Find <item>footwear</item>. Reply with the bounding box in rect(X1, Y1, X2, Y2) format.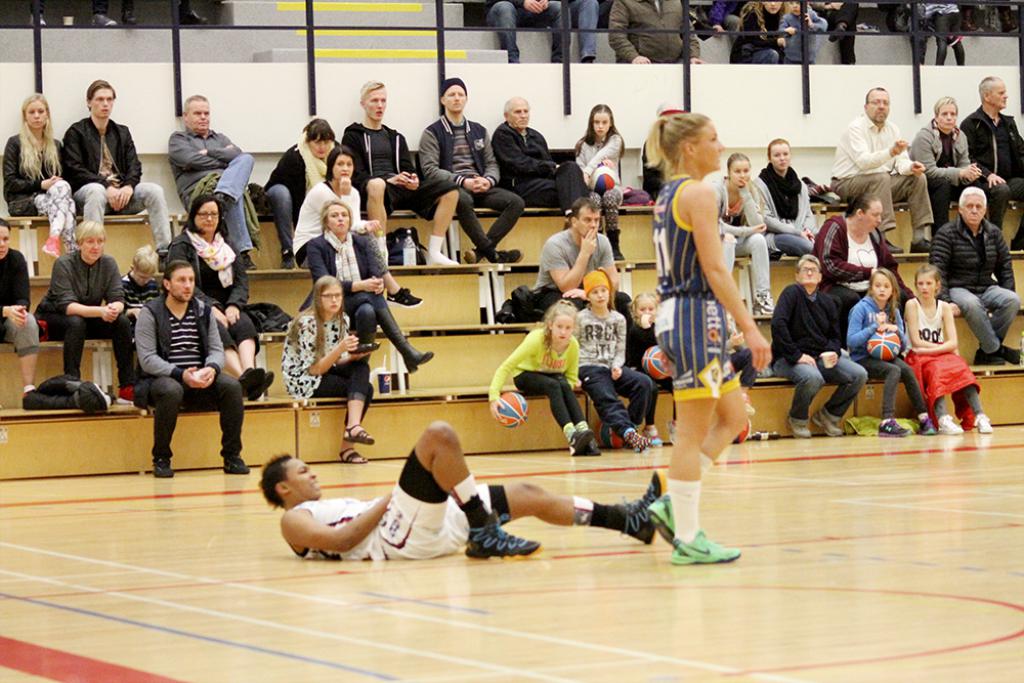
rect(488, 245, 526, 264).
